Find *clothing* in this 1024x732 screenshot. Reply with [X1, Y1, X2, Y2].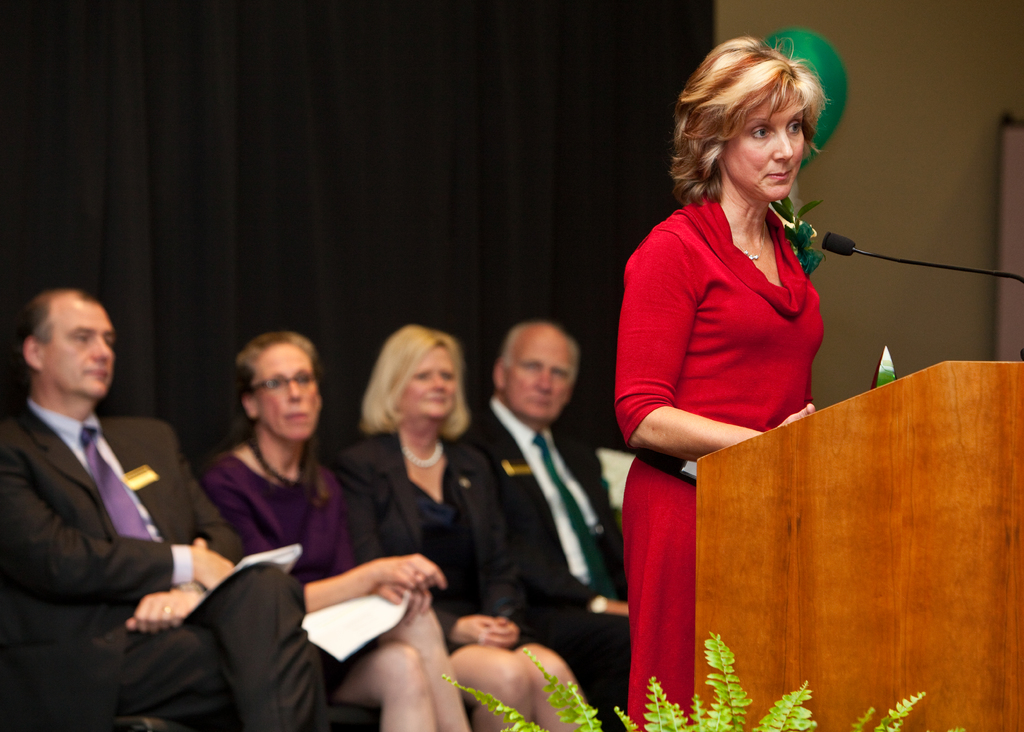
[206, 430, 368, 702].
